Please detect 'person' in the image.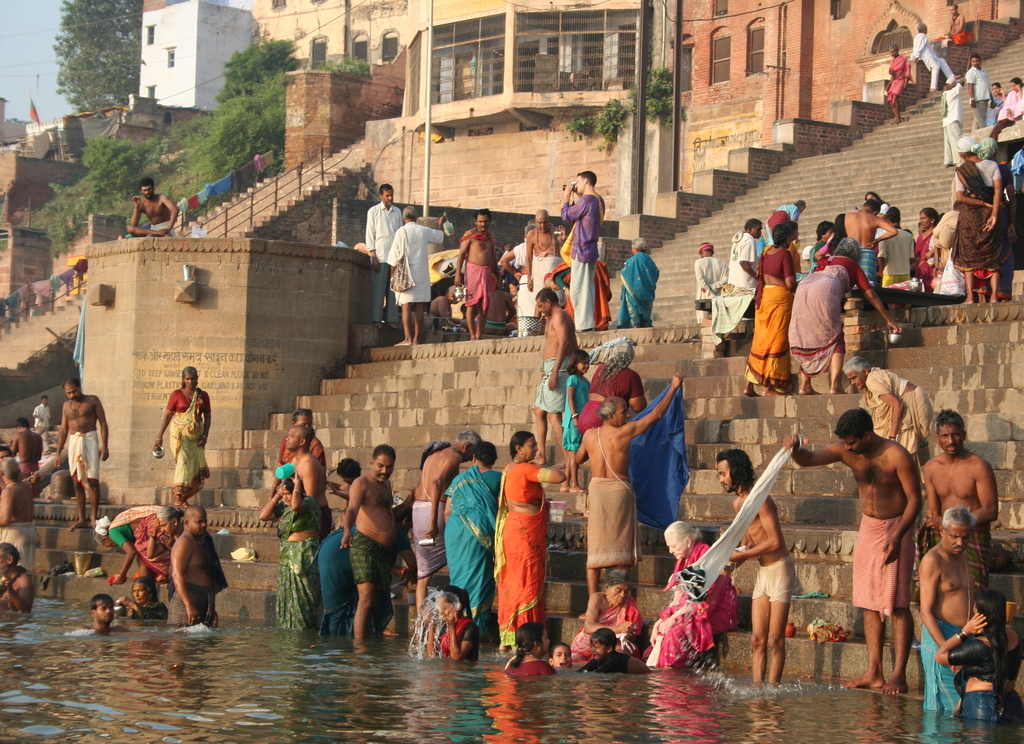
<region>573, 376, 680, 595</region>.
